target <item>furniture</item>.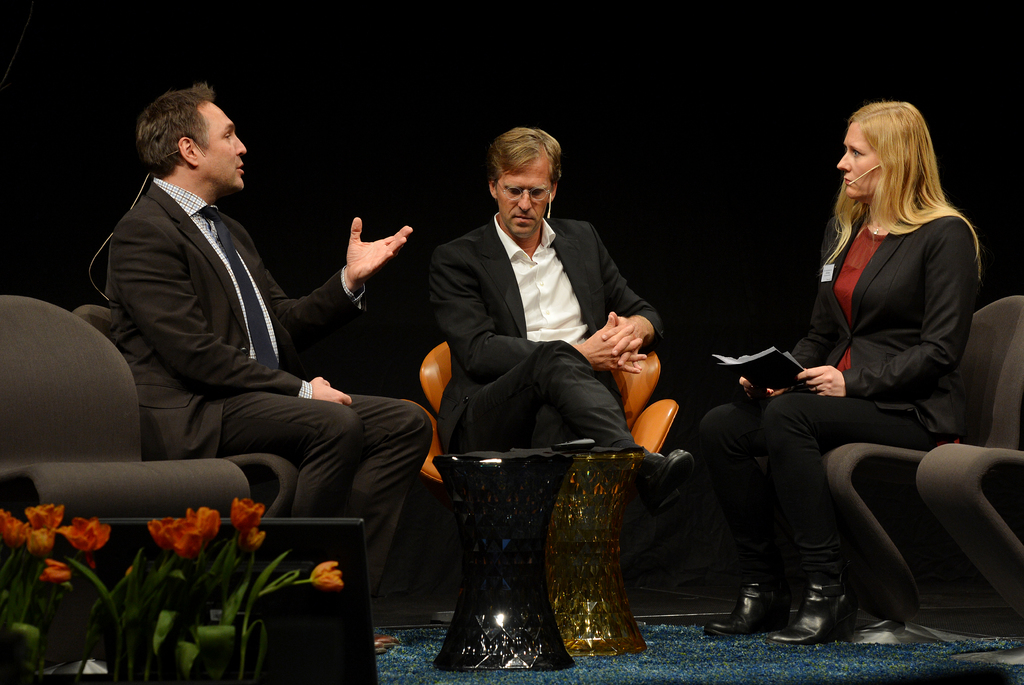
Target region: (0, 294, 252, 675).
